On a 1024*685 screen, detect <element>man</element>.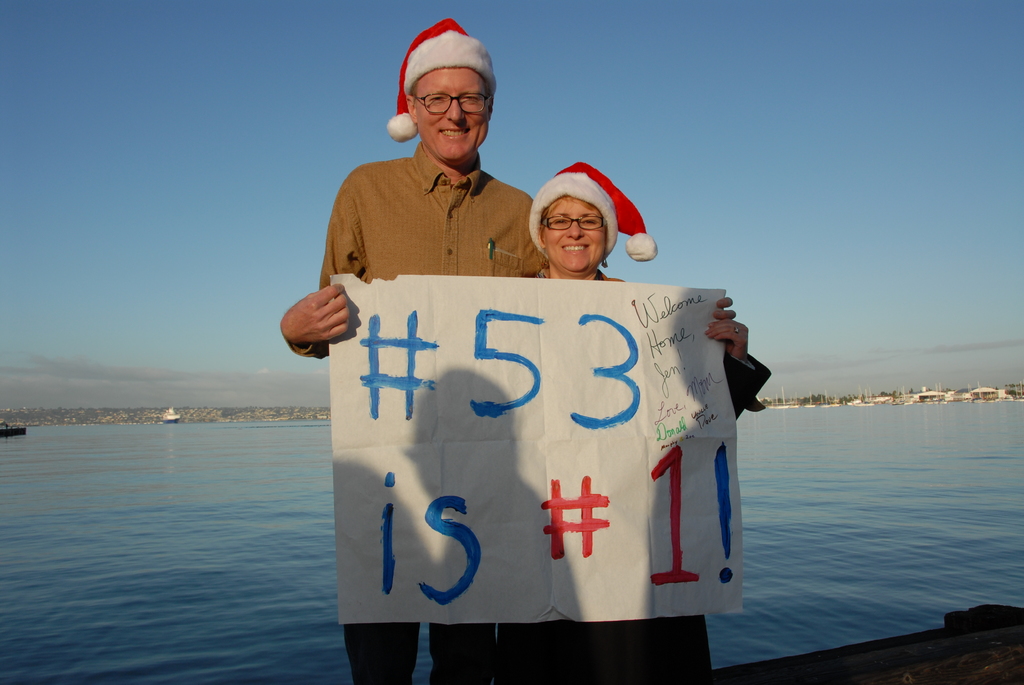
[left=279, top=17, right=550, bottom=684].
